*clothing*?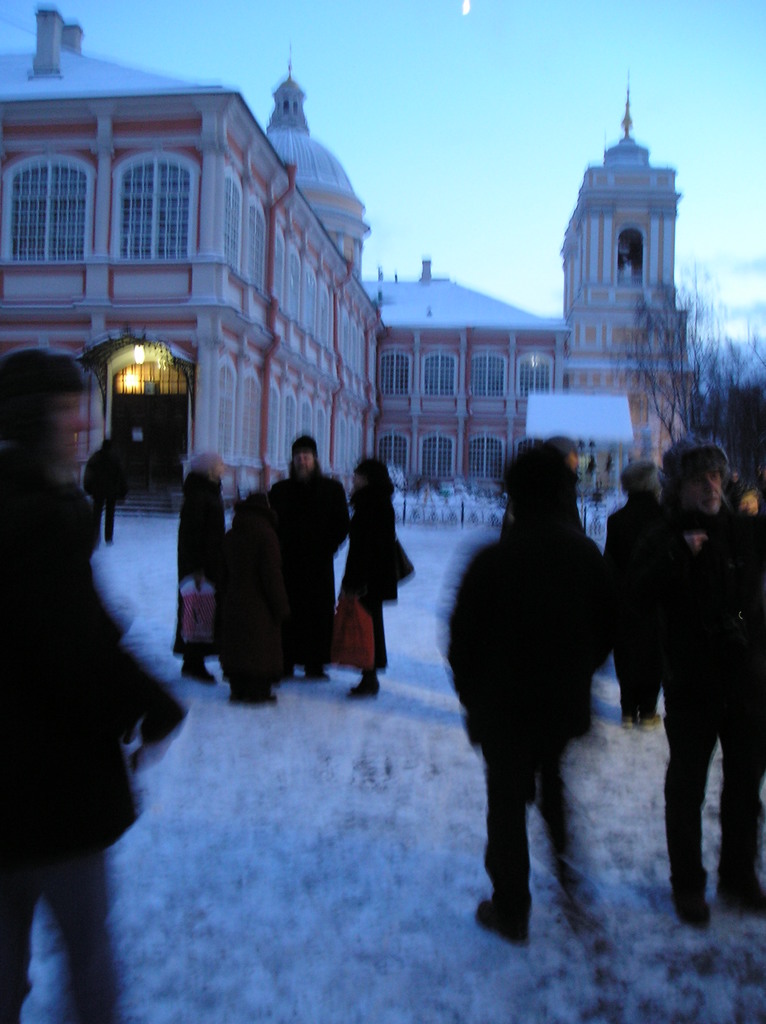
x1=0 y1=444 x2=169 y2=1023
